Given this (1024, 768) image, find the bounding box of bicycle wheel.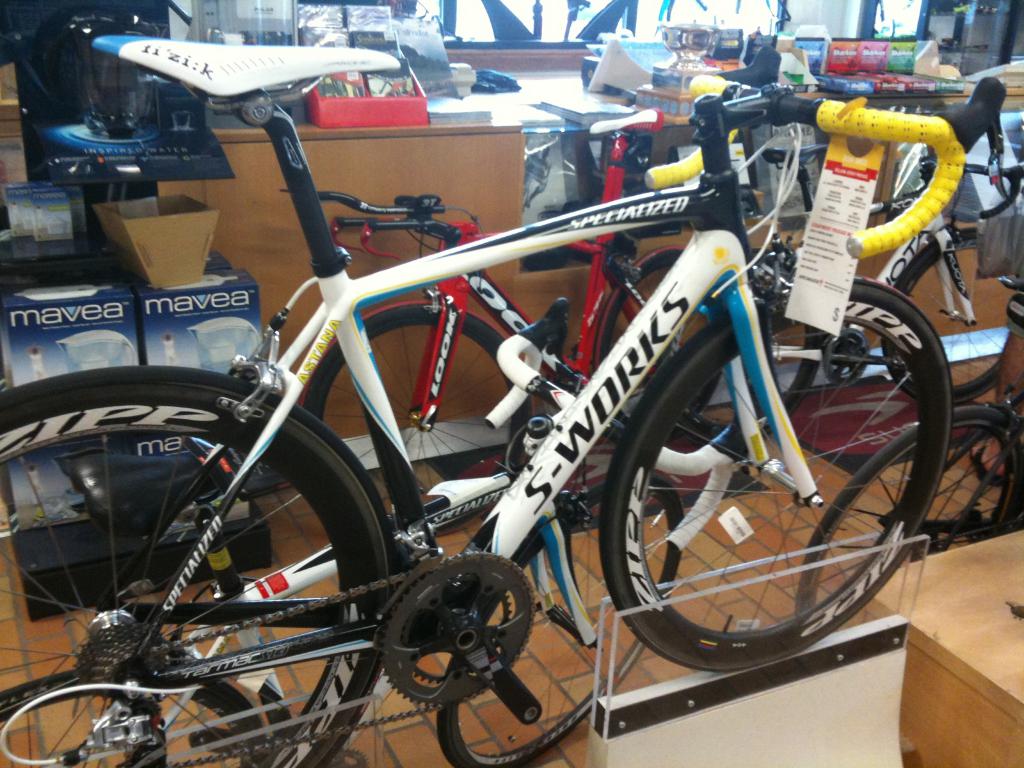
{"left": 883, "top": 224, "right": 1023, "bottom": 412}.
